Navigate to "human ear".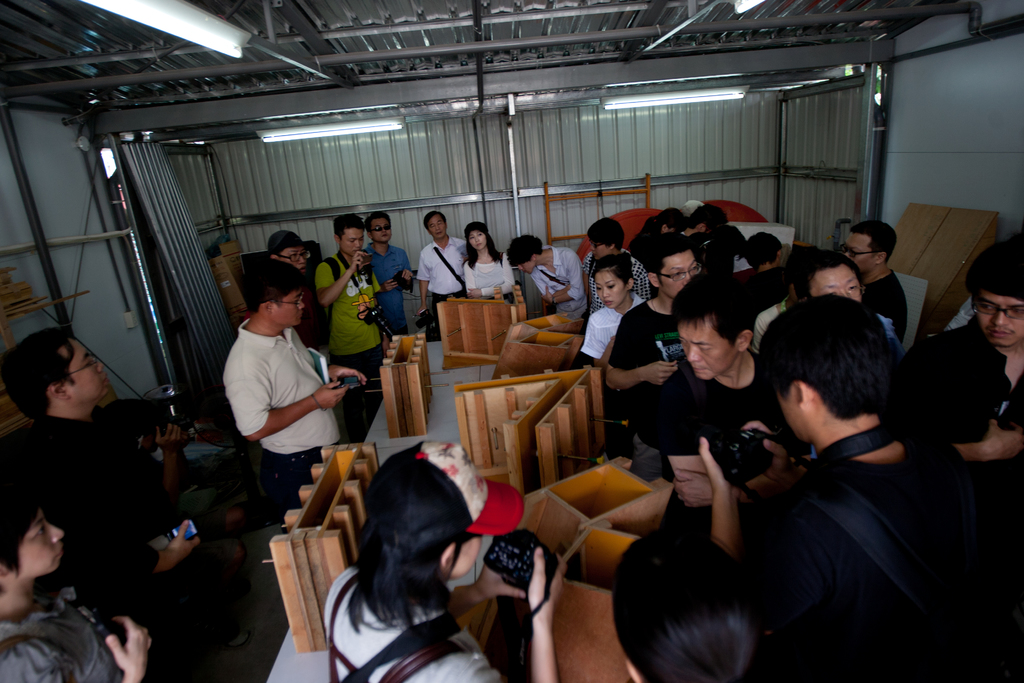
Navigation target: <region>440, 541, 457, 573</region>.
